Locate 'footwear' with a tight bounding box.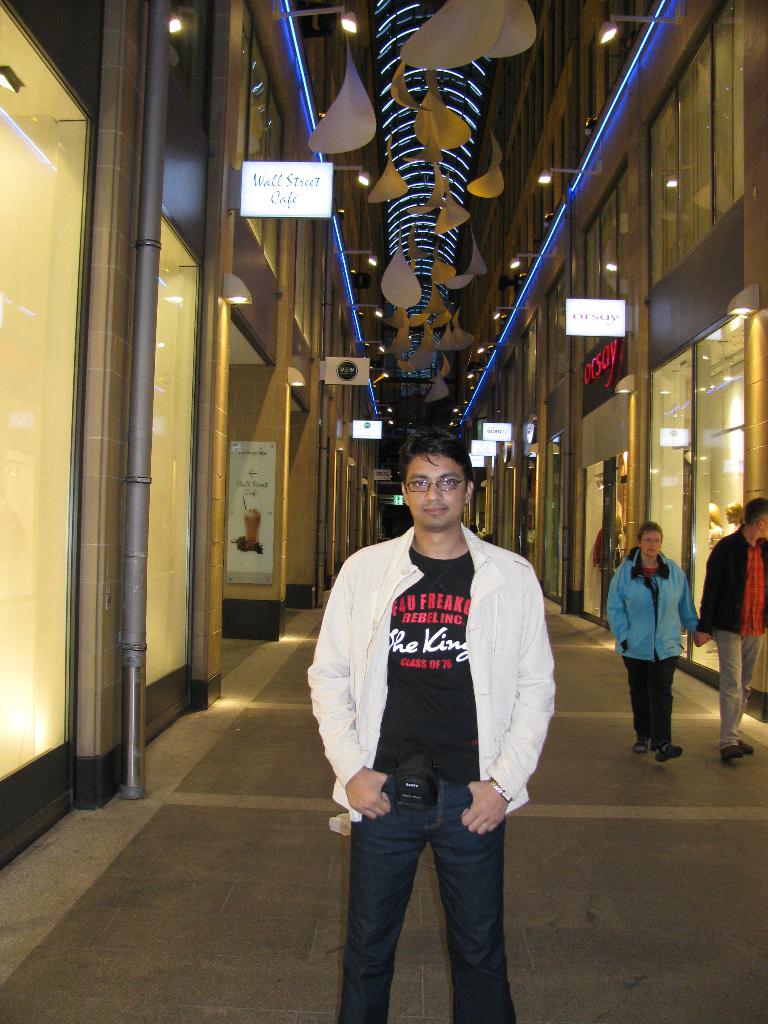
bbox=(653, 741, 683, 764).
